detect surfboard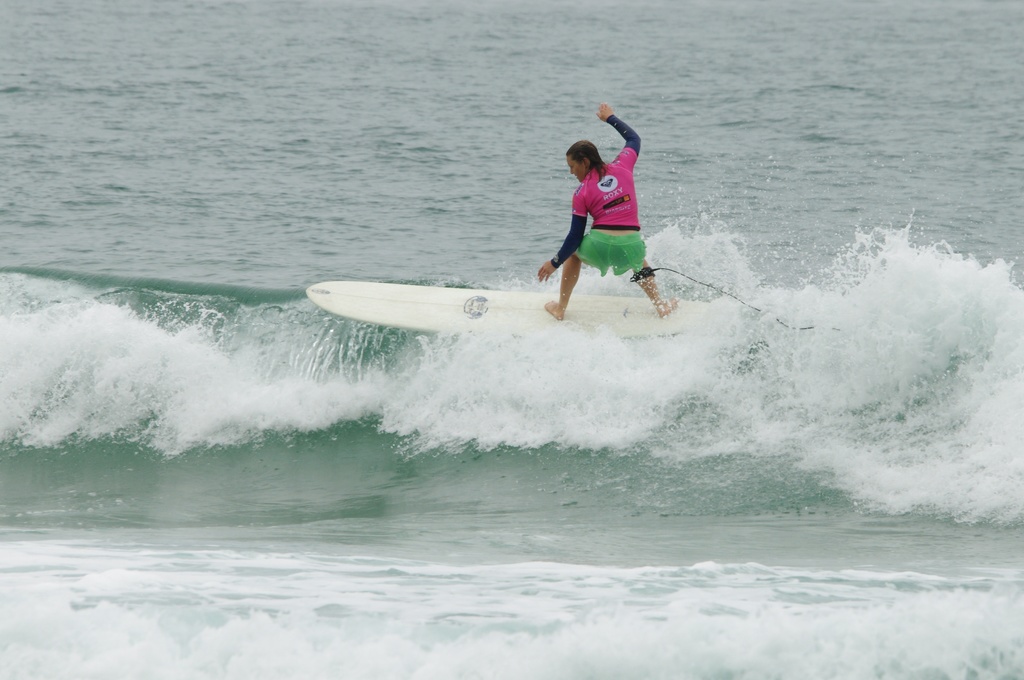
x1=305 y1=280 x2=716 y2=340
